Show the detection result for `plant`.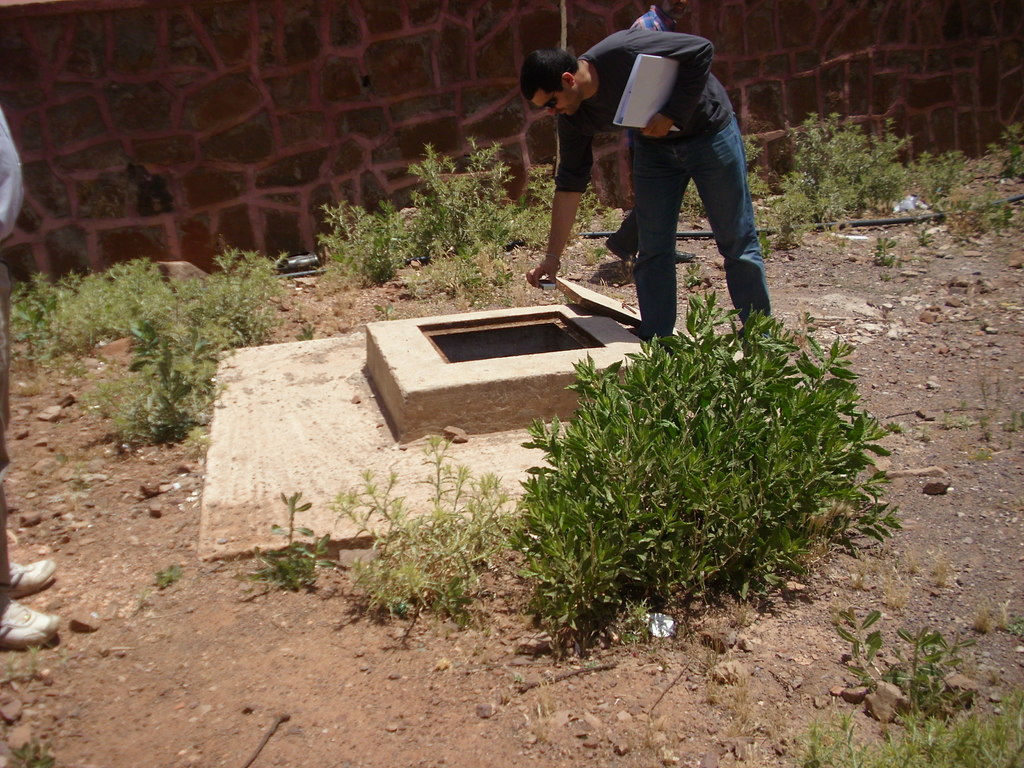
locate(292, 145, 604, 330).
